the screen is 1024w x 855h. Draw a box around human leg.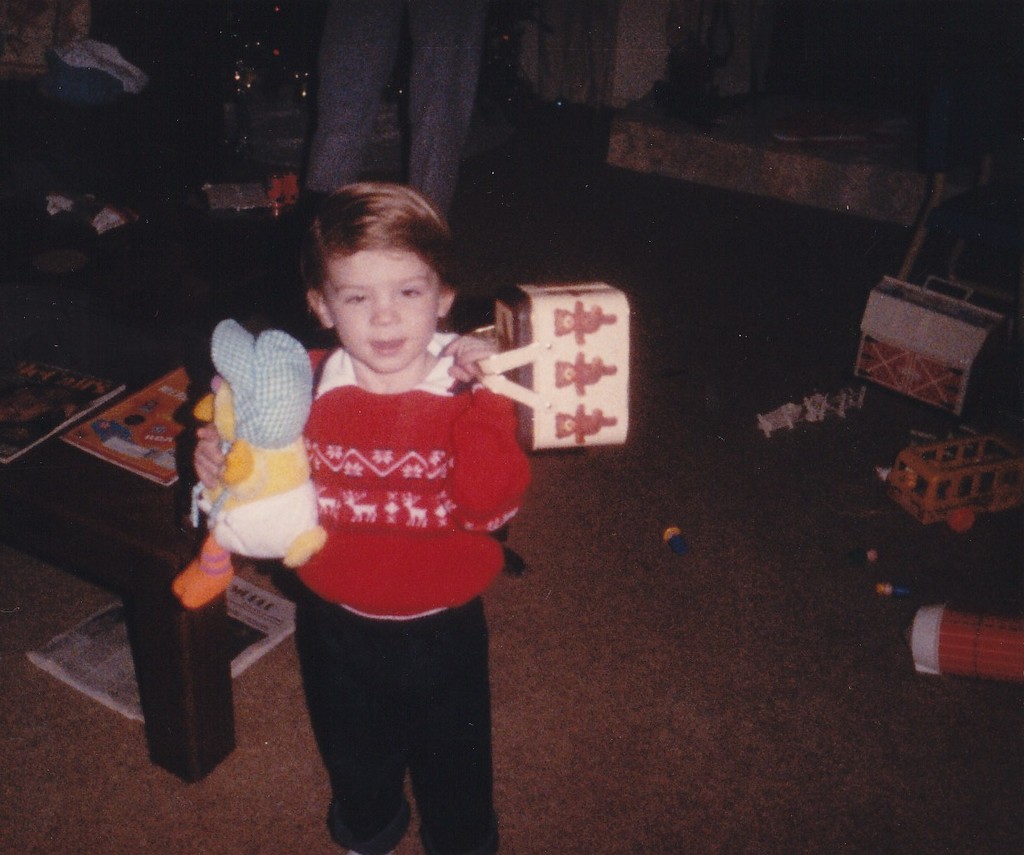
x1=413 y1=616 x2=487 y2=854.
